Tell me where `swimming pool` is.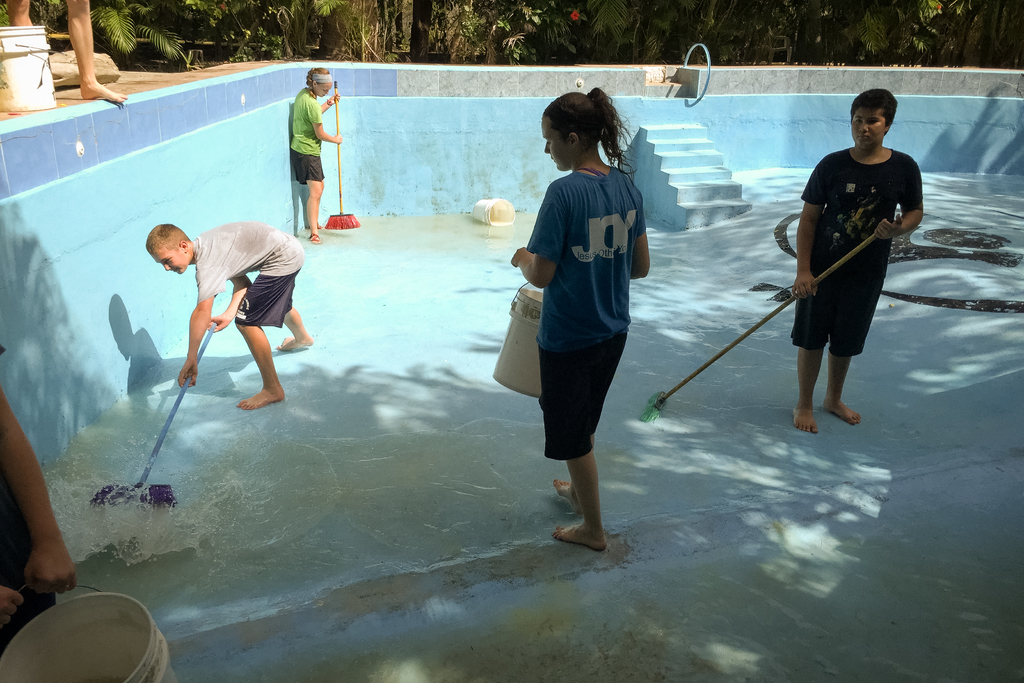
`swimming pool` is at locate(0, 62, 1023, 682).
